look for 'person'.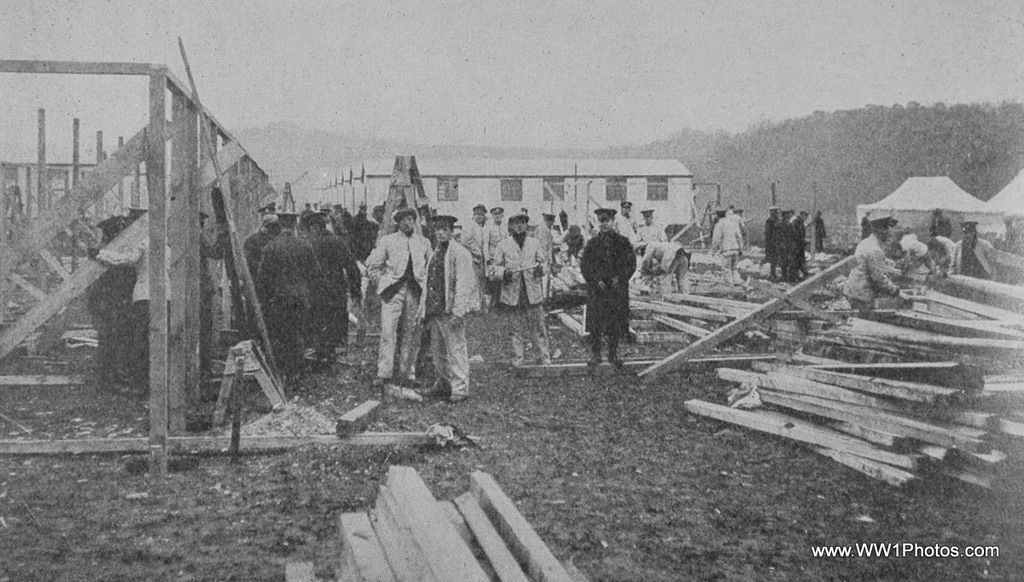
Found: region(369, 207, 435, 381).
